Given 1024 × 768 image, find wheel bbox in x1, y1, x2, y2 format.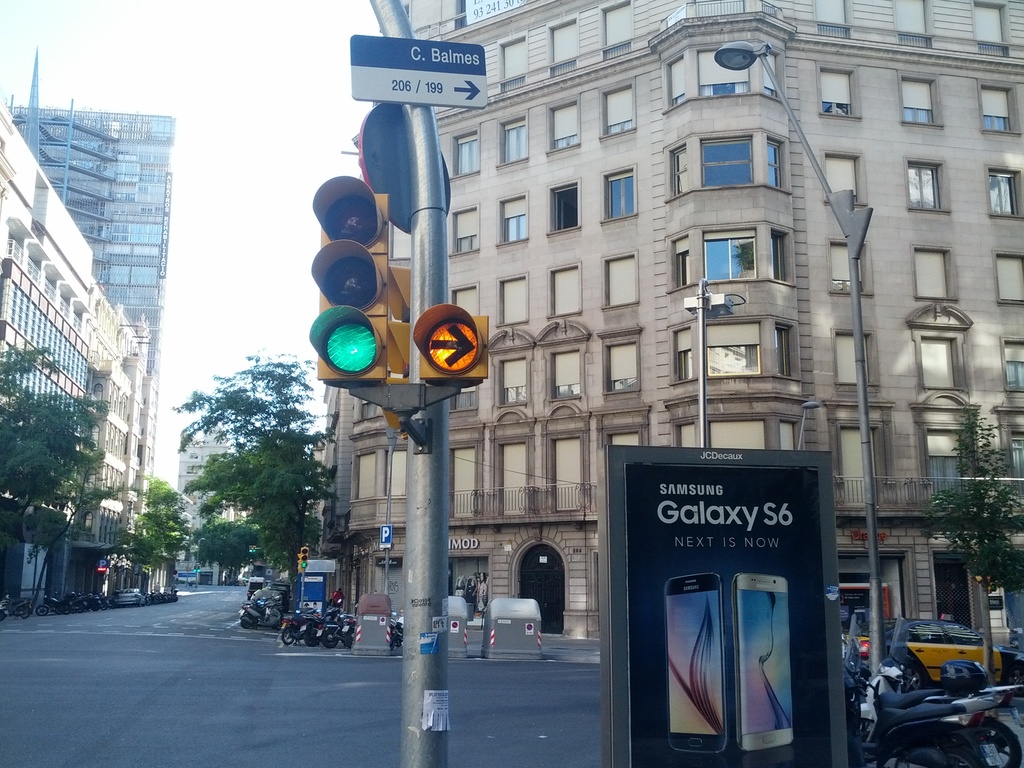
980, 710, 1023, 767.
